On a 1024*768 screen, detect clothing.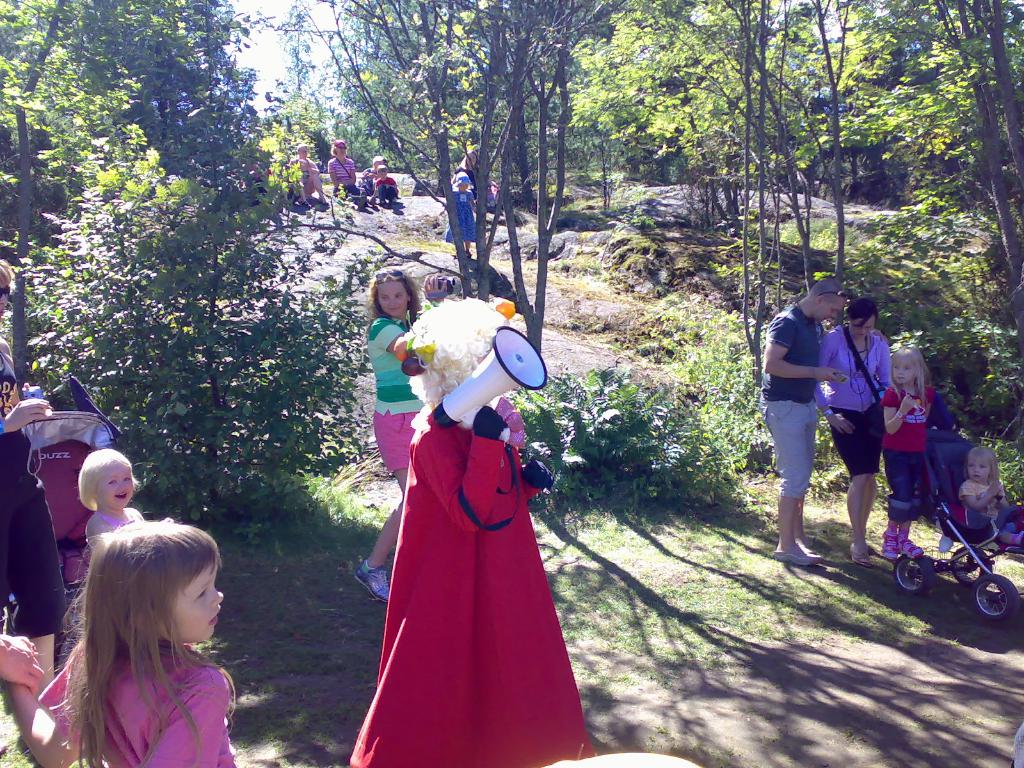
select_region(961, 468, 1023, 541).
